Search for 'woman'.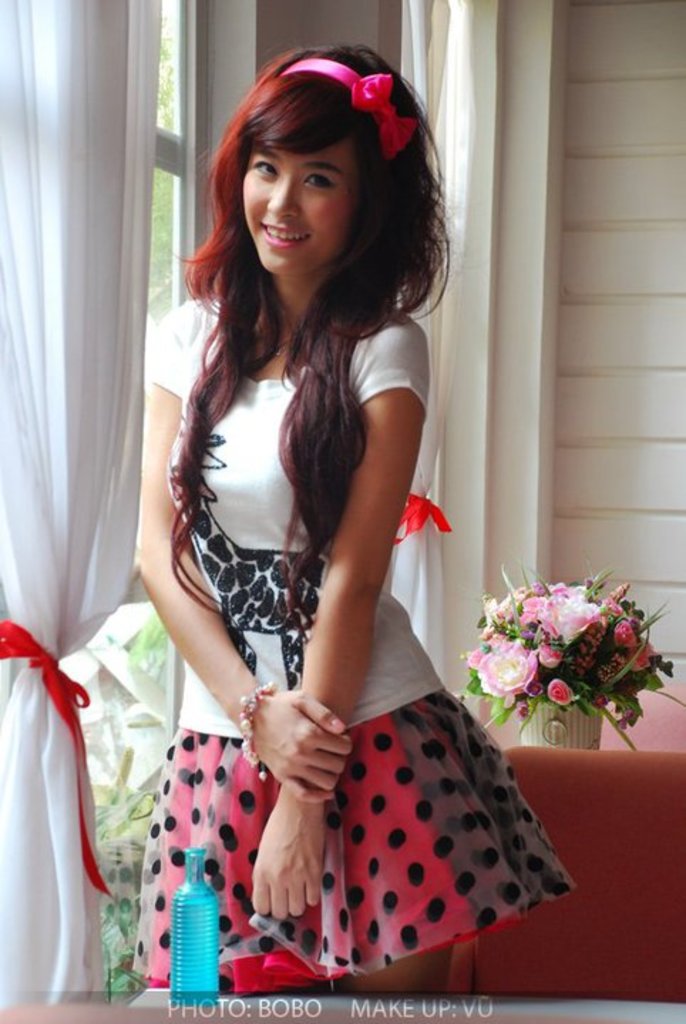
Found at pyautogui.locateOnScreen(124, 26, 519, 996).
